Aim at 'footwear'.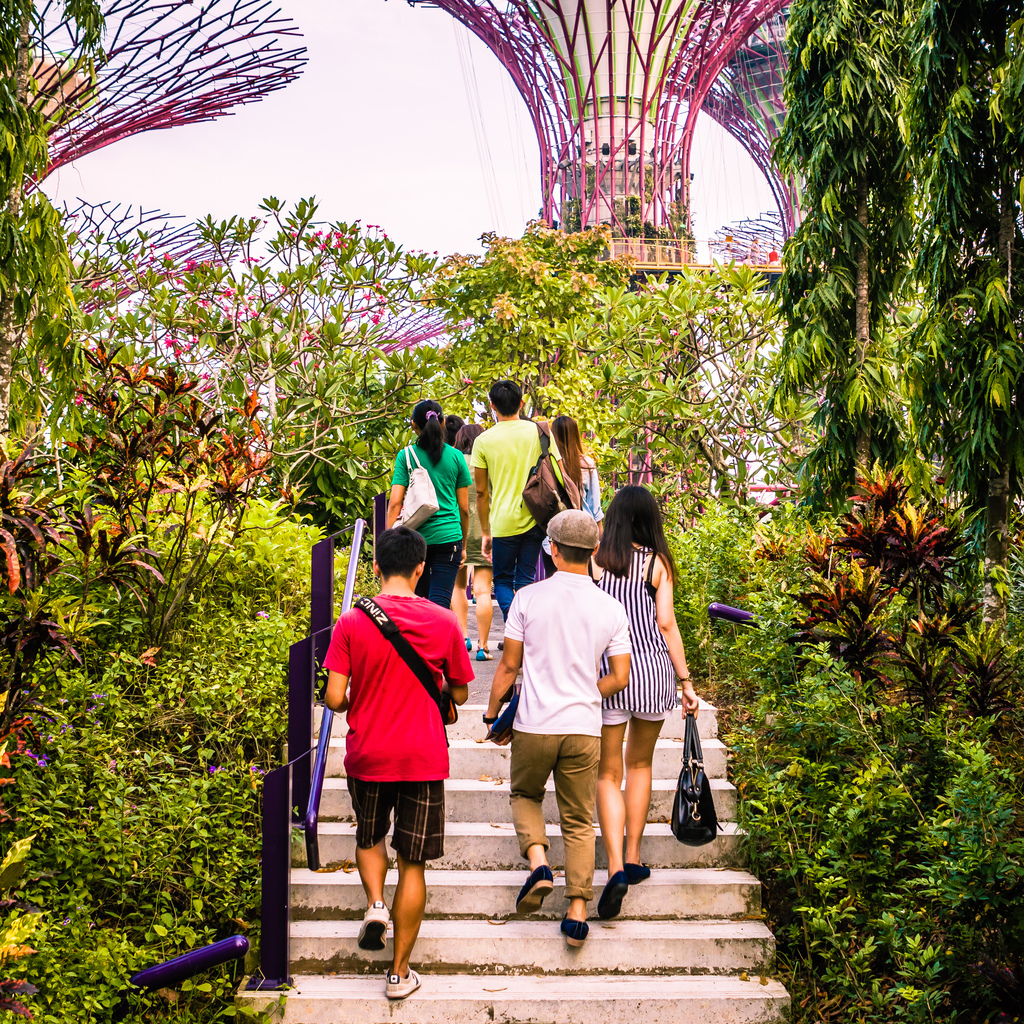
Aimed at box(559, 909, 594, 949).
